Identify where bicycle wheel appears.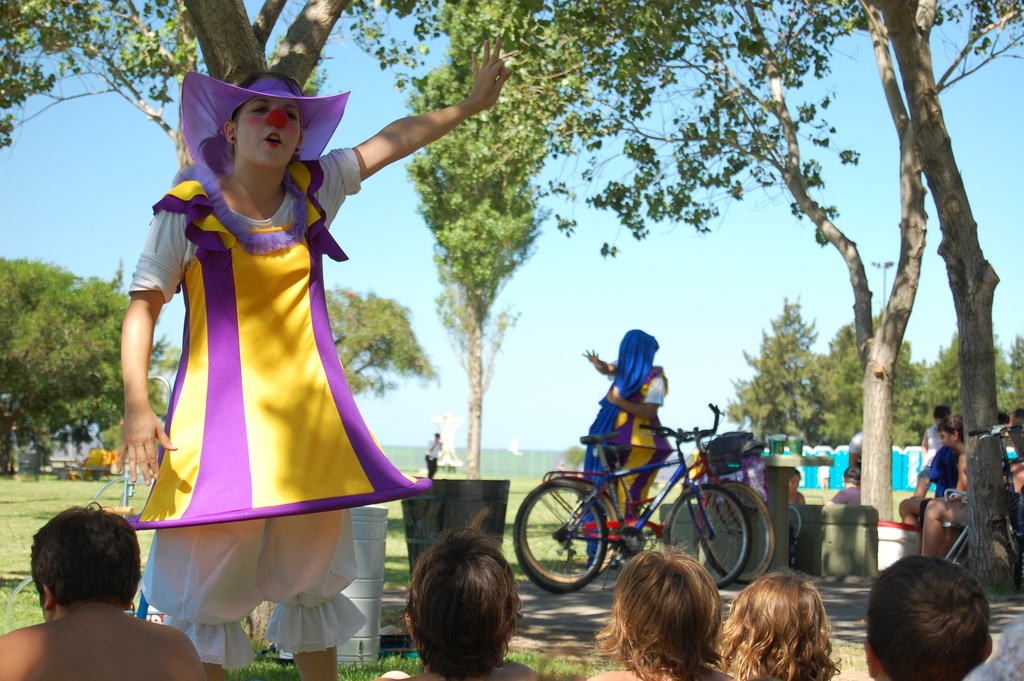
Appears at 664,482,754,592.
